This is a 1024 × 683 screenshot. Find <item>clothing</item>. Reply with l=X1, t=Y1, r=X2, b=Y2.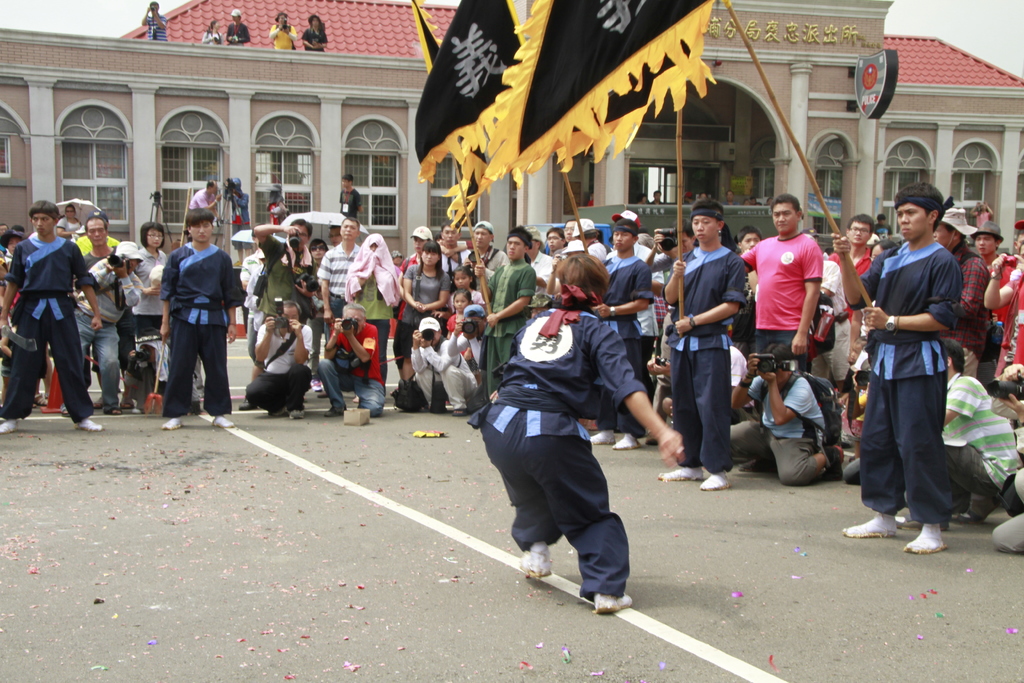
l=152, t=230, r=253, b=428.
